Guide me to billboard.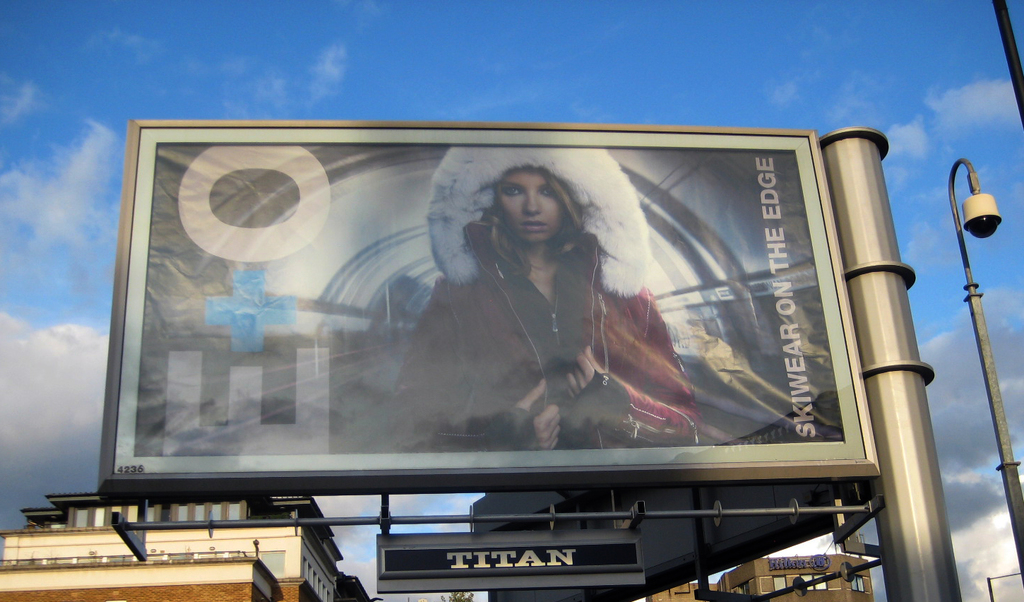
Guidance: [x1=373, y1=530, x2=640, y2=589].
